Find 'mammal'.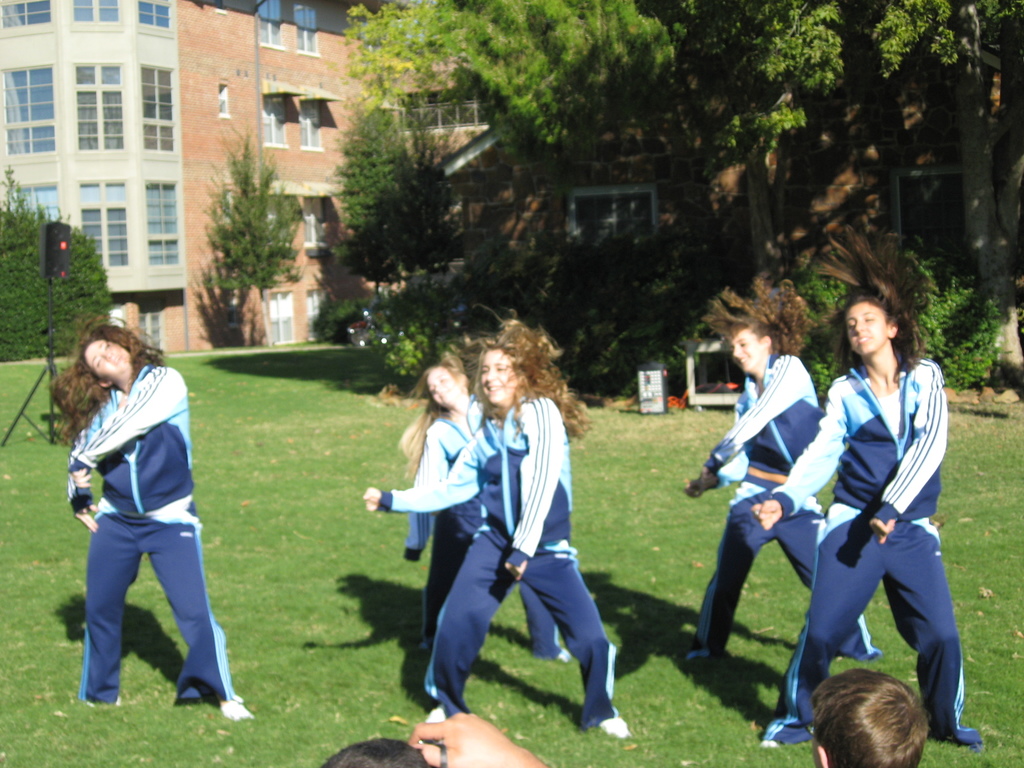
box=[362, 301, 622, 740].
